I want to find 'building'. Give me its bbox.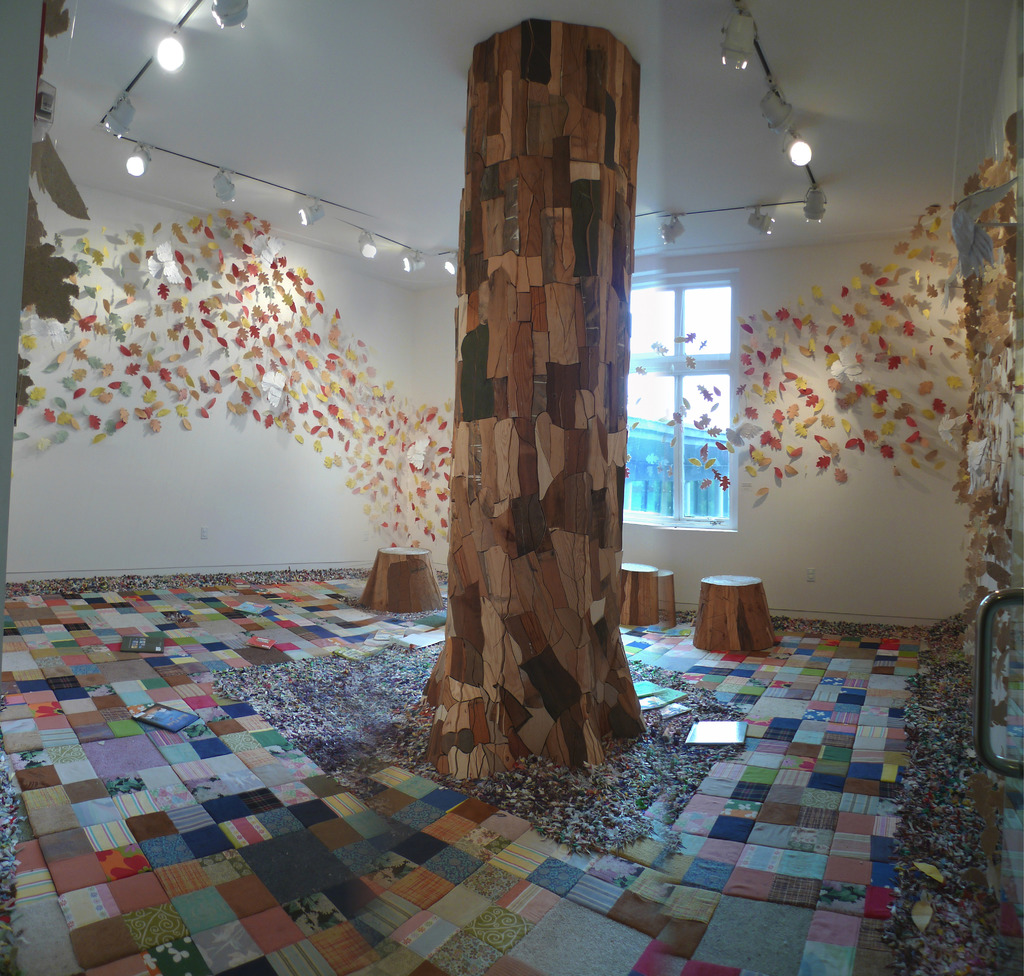
detection(0, 0, 1023, 975).
